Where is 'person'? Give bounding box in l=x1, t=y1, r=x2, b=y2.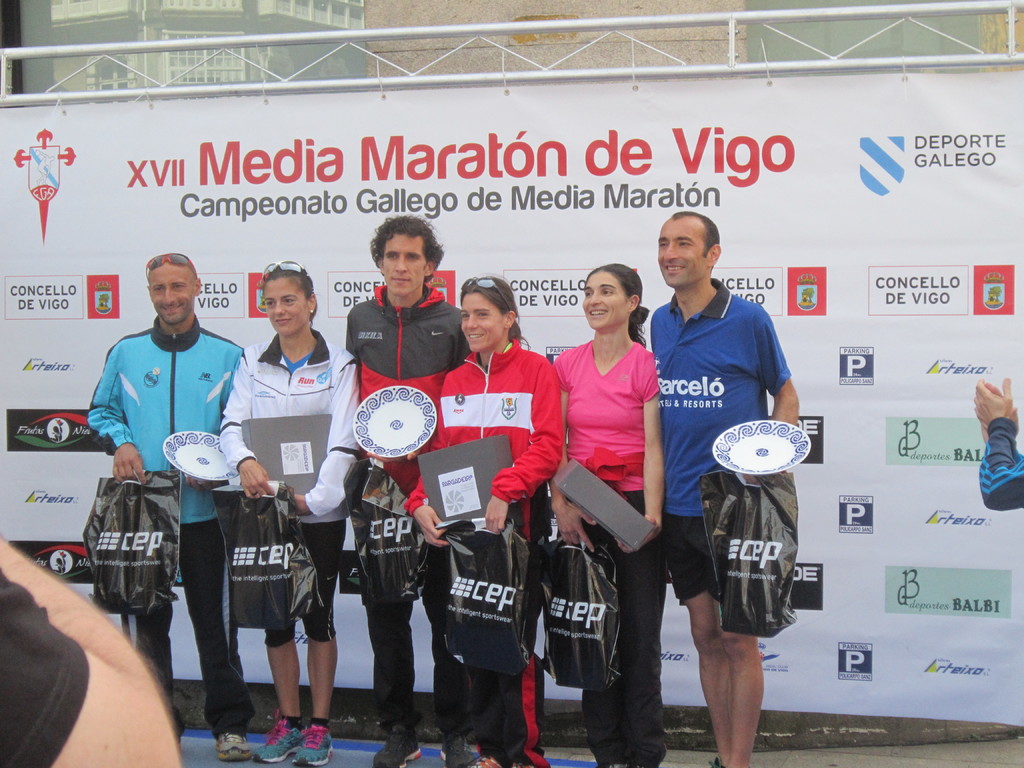
l=0, t=529, r=195, b=767.
